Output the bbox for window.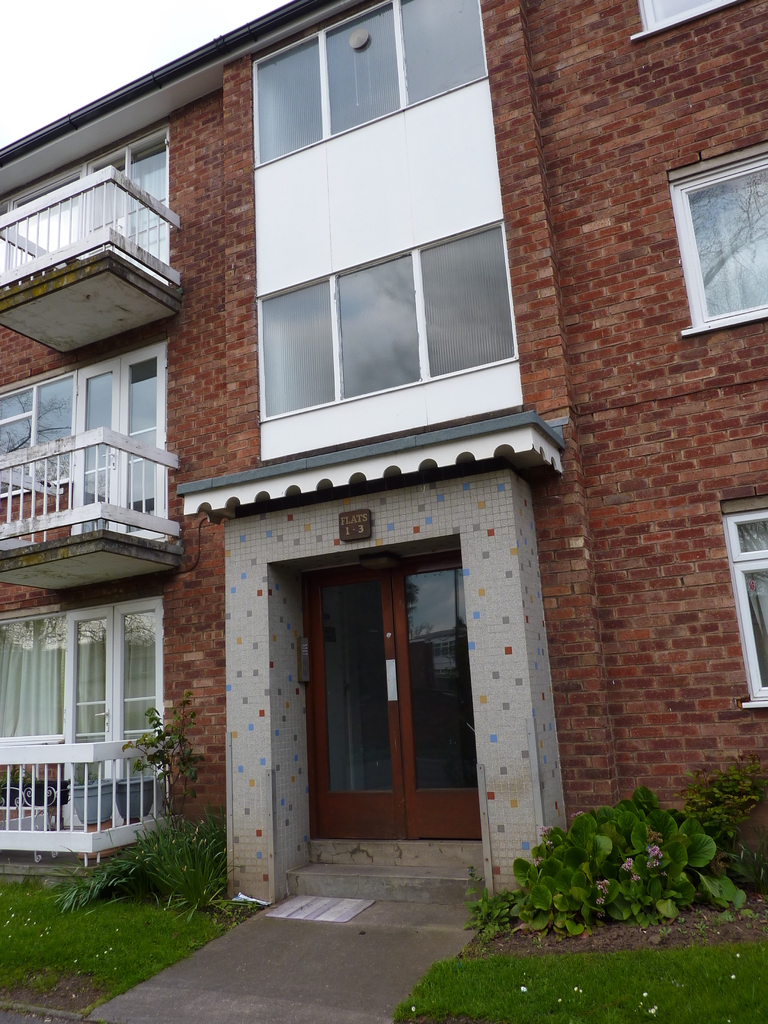
bbox=(665, 134, 767, 337).
